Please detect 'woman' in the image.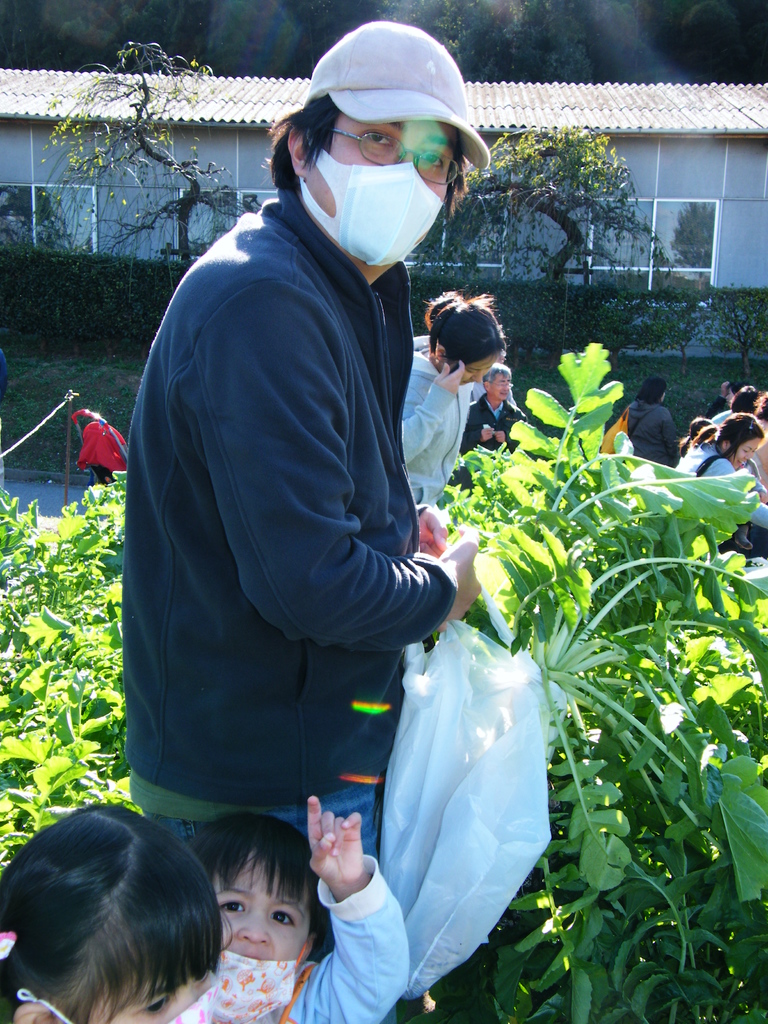
bbox=(680, 409, 767, 533).
